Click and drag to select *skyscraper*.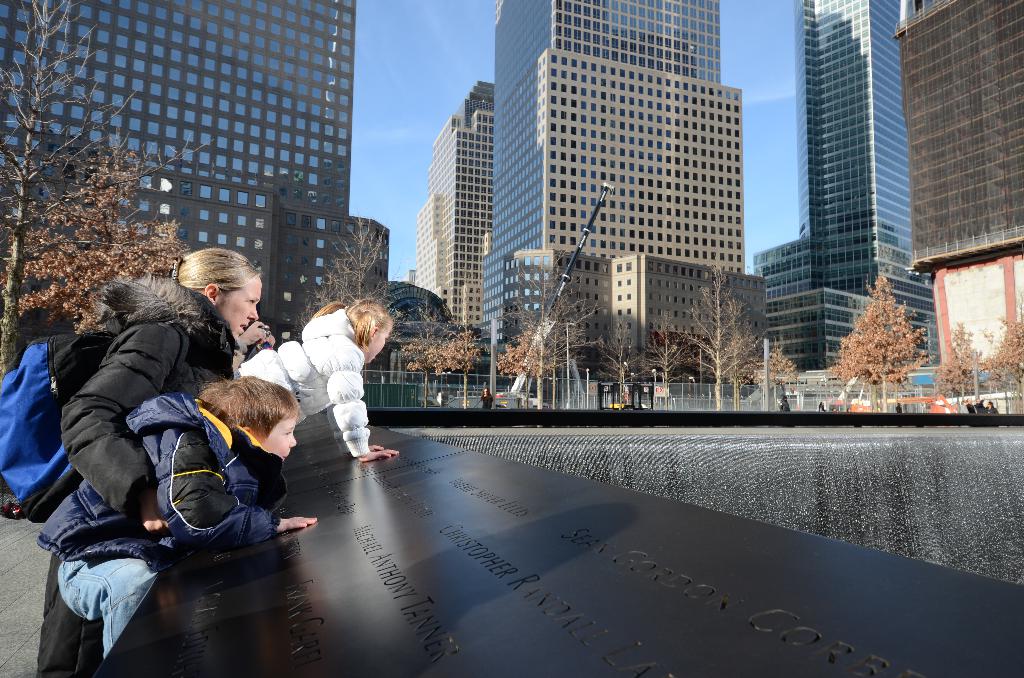
Selection: pyautogui.locateOnScreen(756, 0, 941, 376).
